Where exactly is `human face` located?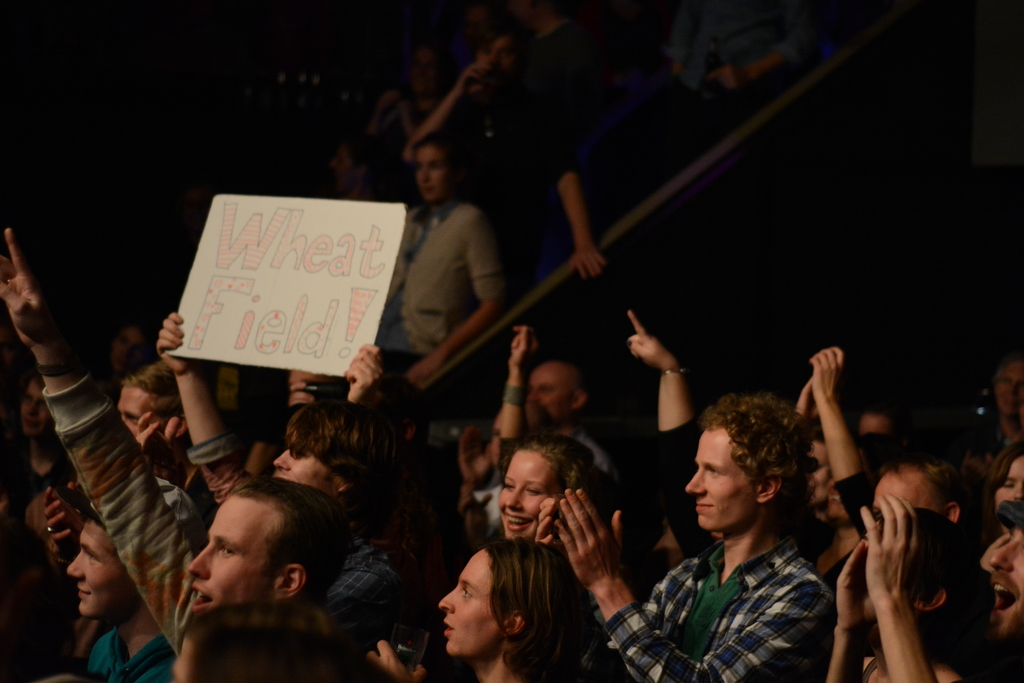
Its bounding box is <region>872, 470, 945, 511</region>.
